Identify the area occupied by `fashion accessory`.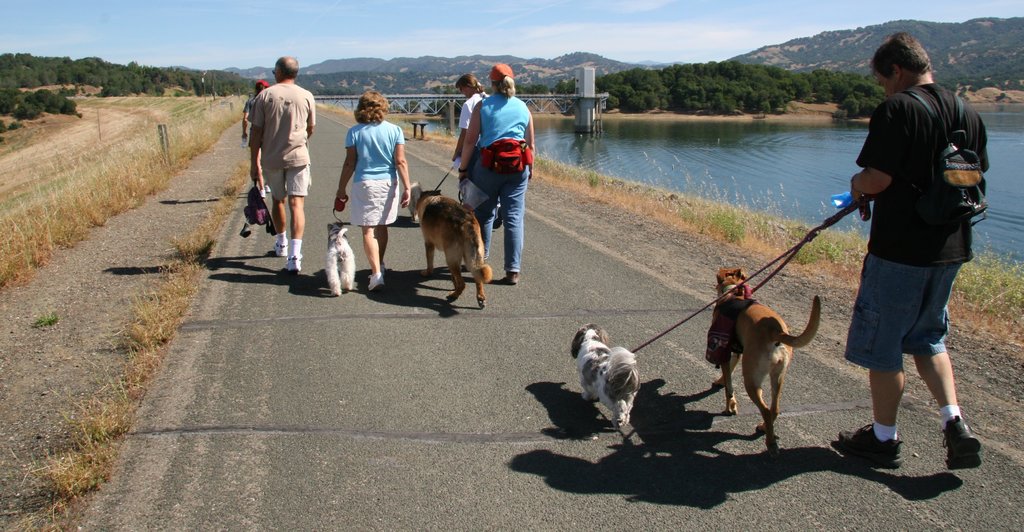
Area: x1=264, y1=183, x2=273, y2=193.
